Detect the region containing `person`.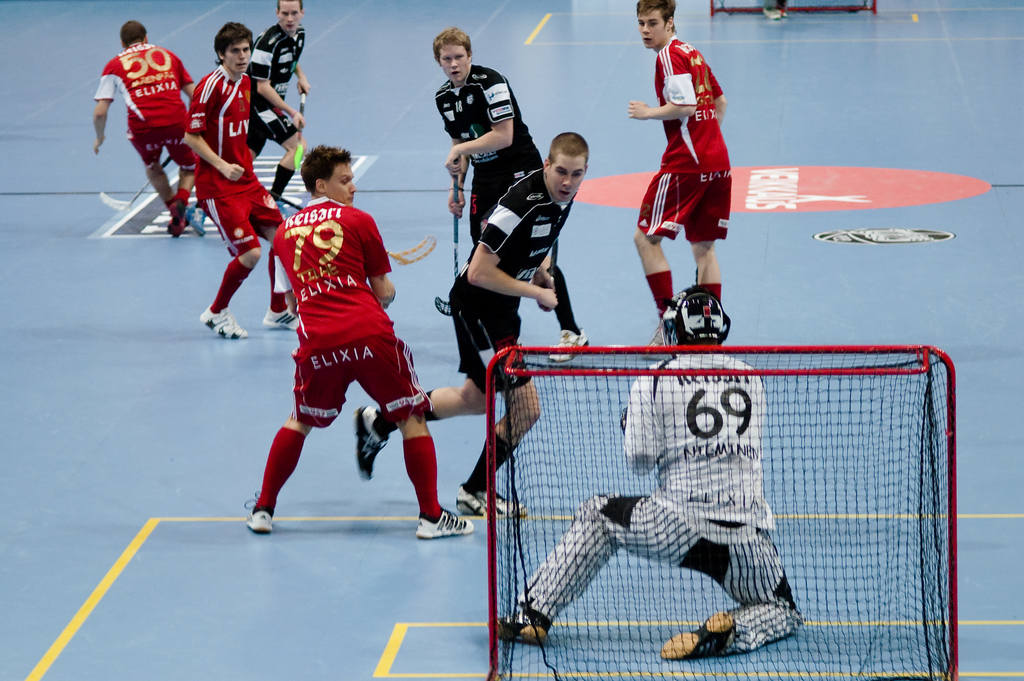
region(633, 7, 748, 349).
